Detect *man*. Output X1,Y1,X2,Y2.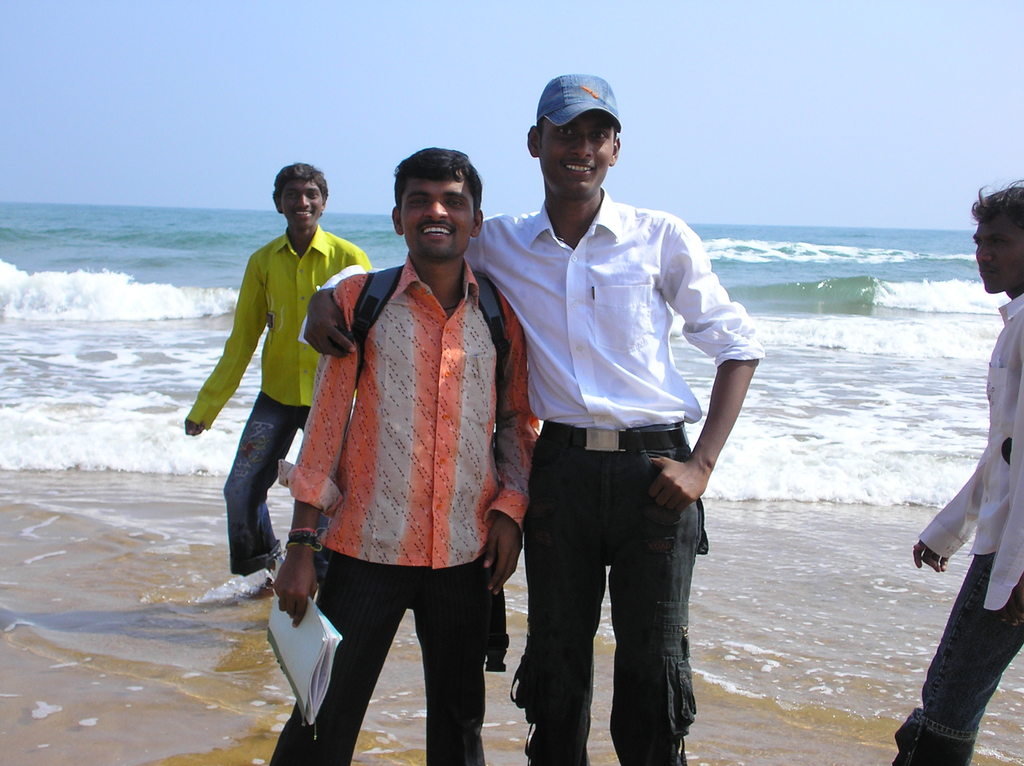
300,77,764,765.
